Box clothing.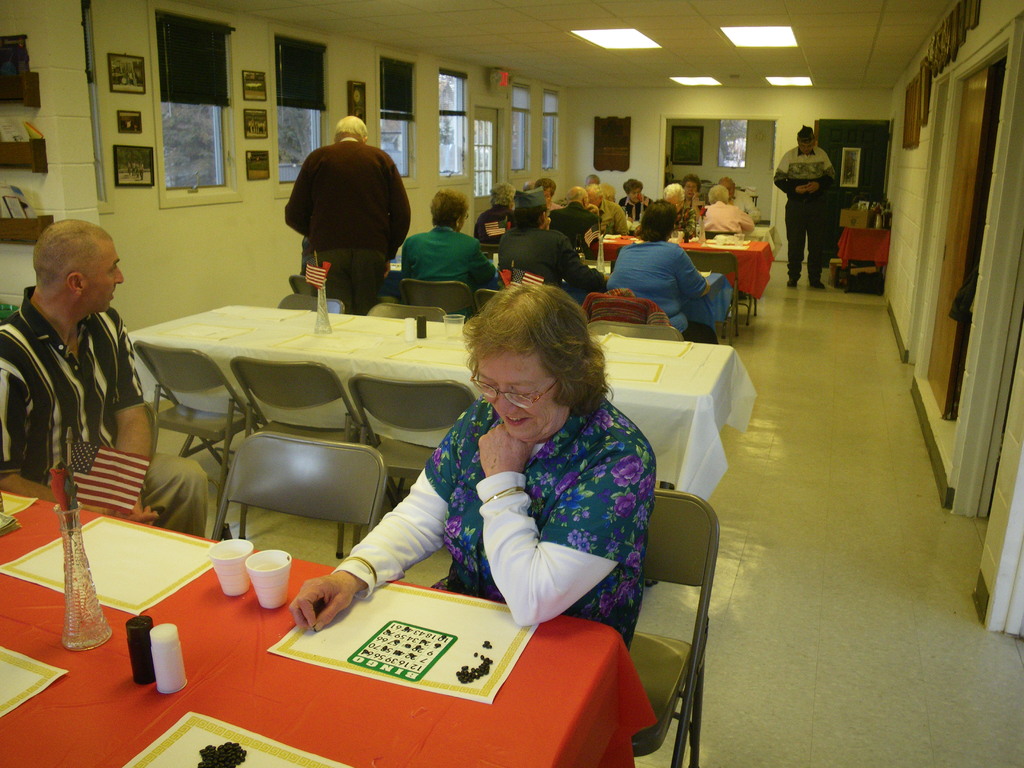
[705, 200, 756, 232].
